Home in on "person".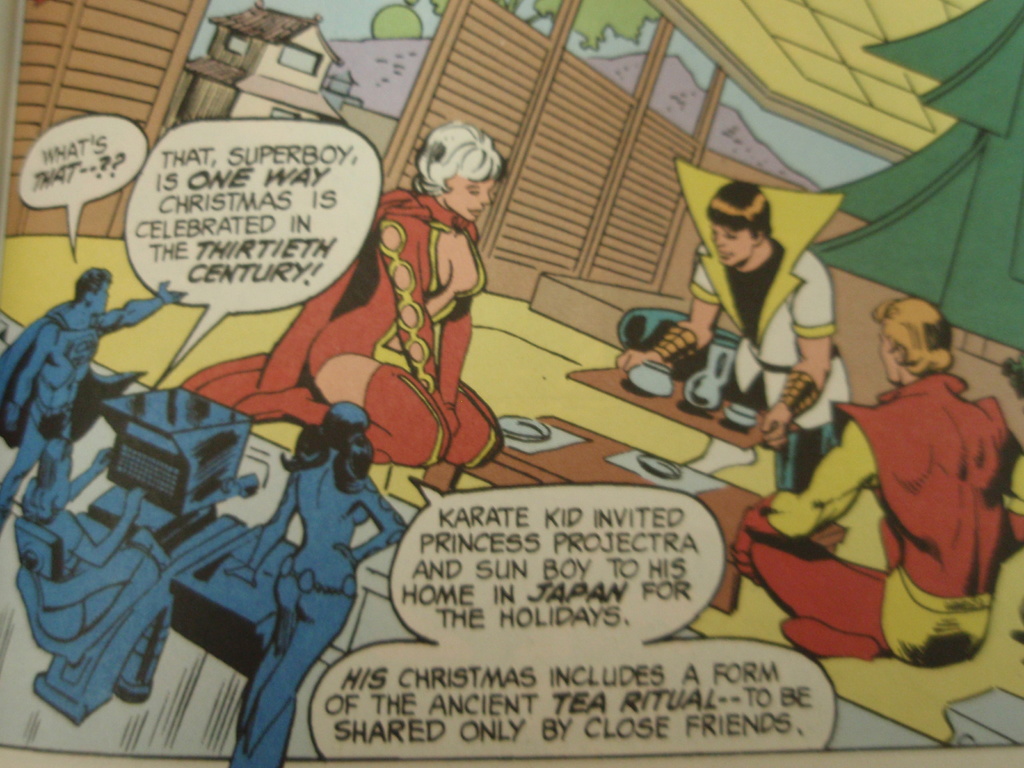
Homed in at <box>224,403,406,767</box>.
